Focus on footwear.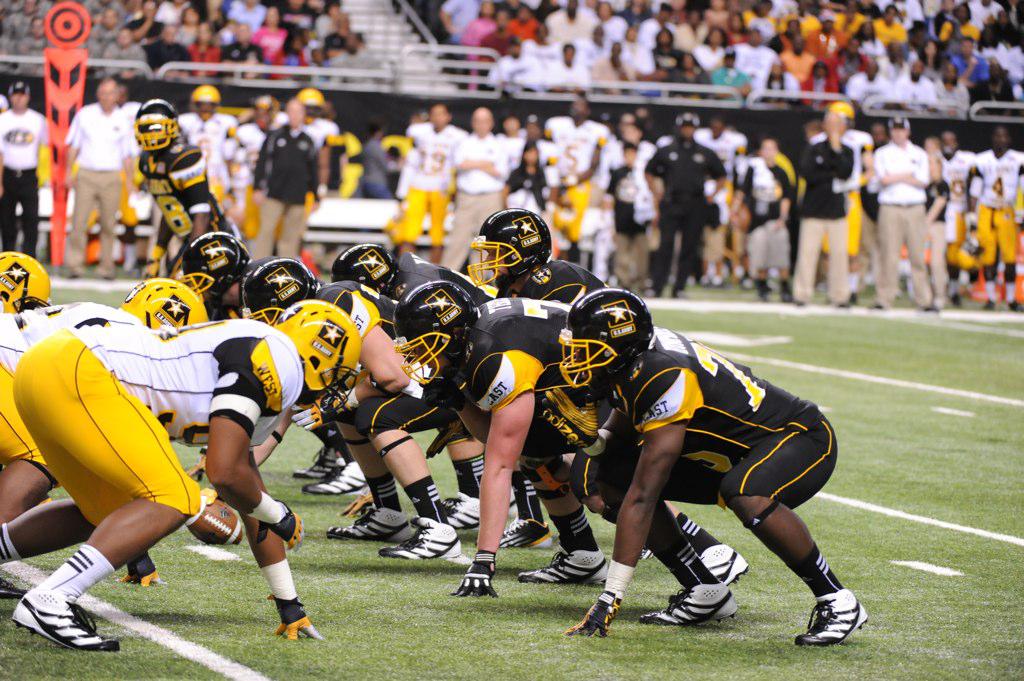
Focused at crop(976, 297, 996, 311).
